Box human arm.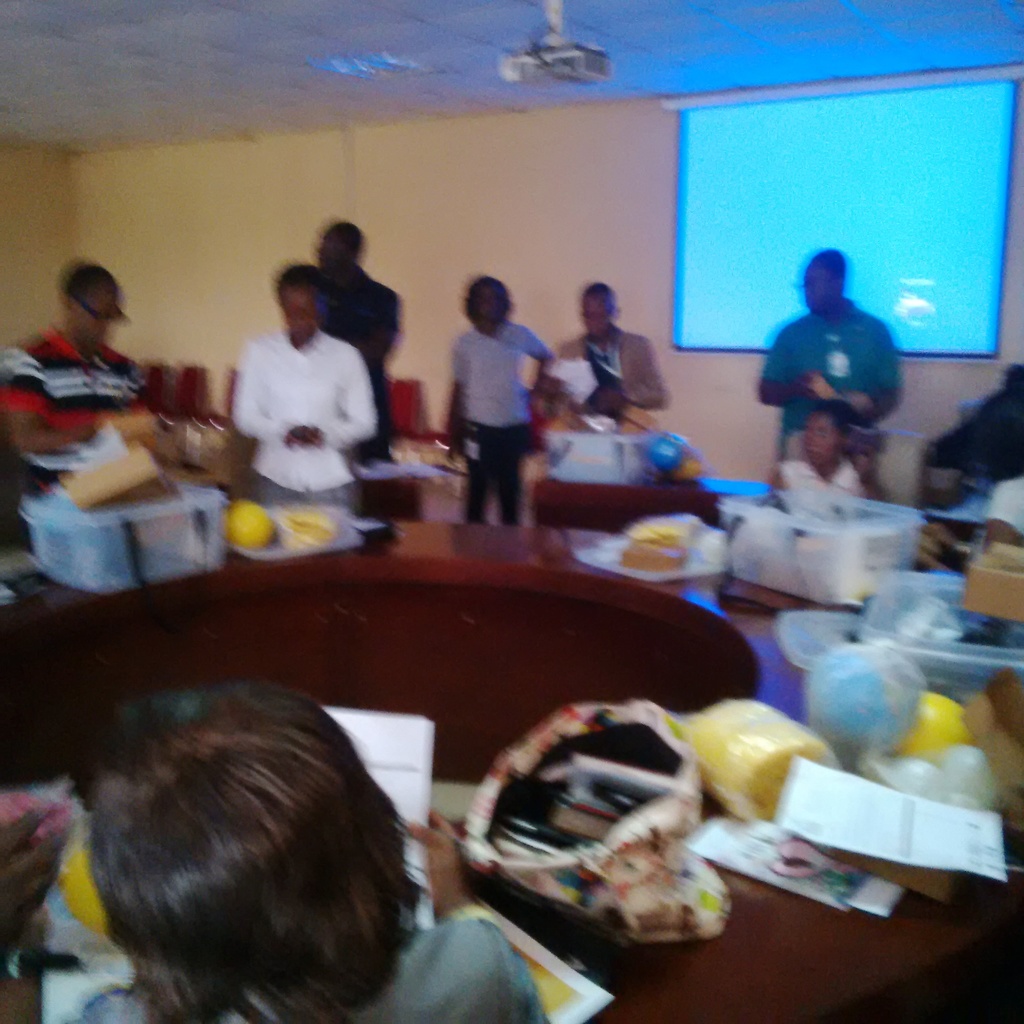
834, 309, 883, 419.
